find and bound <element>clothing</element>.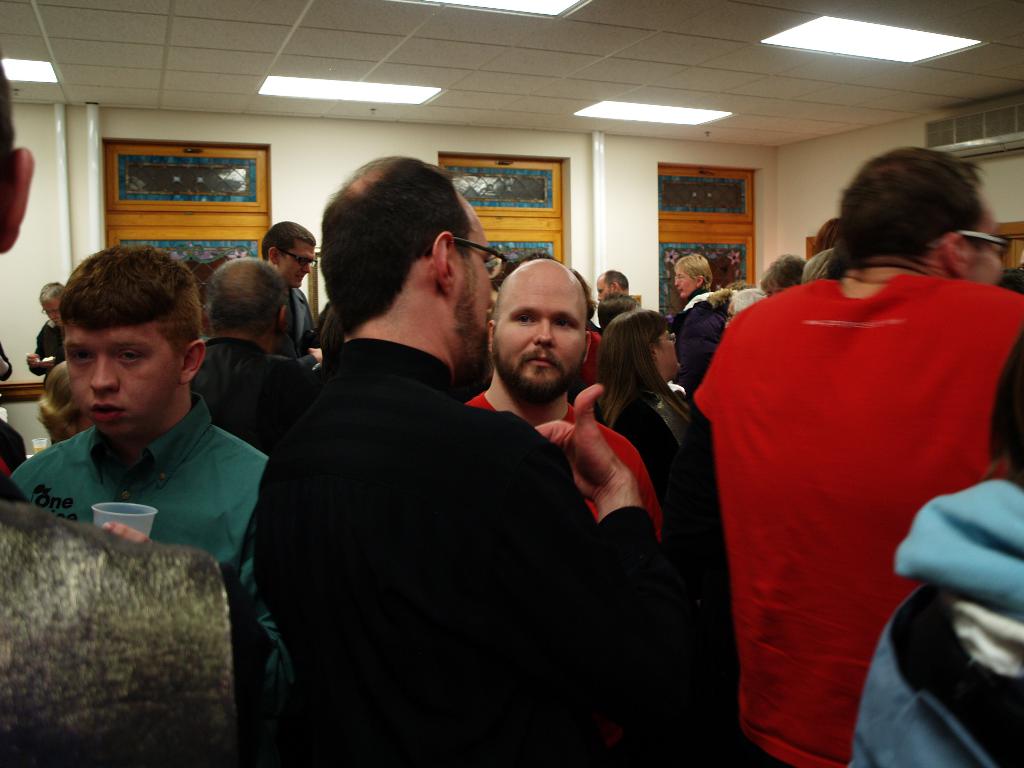
Bound: box(605, 381, 724, 675).
